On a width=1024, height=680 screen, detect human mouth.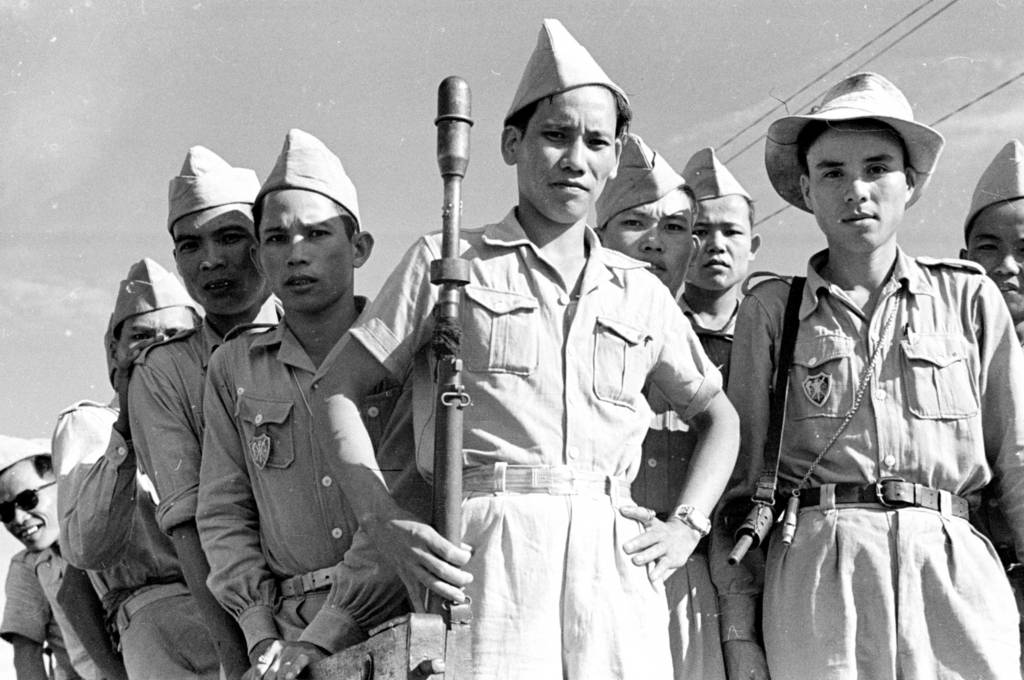
(841, 212, 879, 227).
